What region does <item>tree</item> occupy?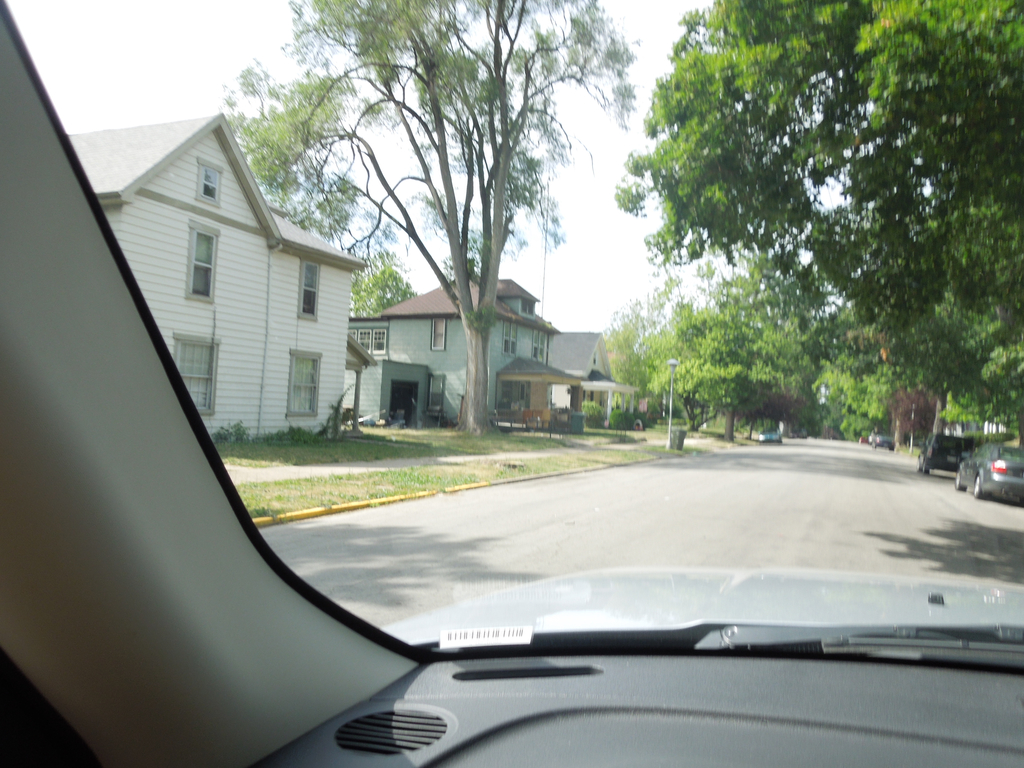
BBox(596, 35, 991, 459).
